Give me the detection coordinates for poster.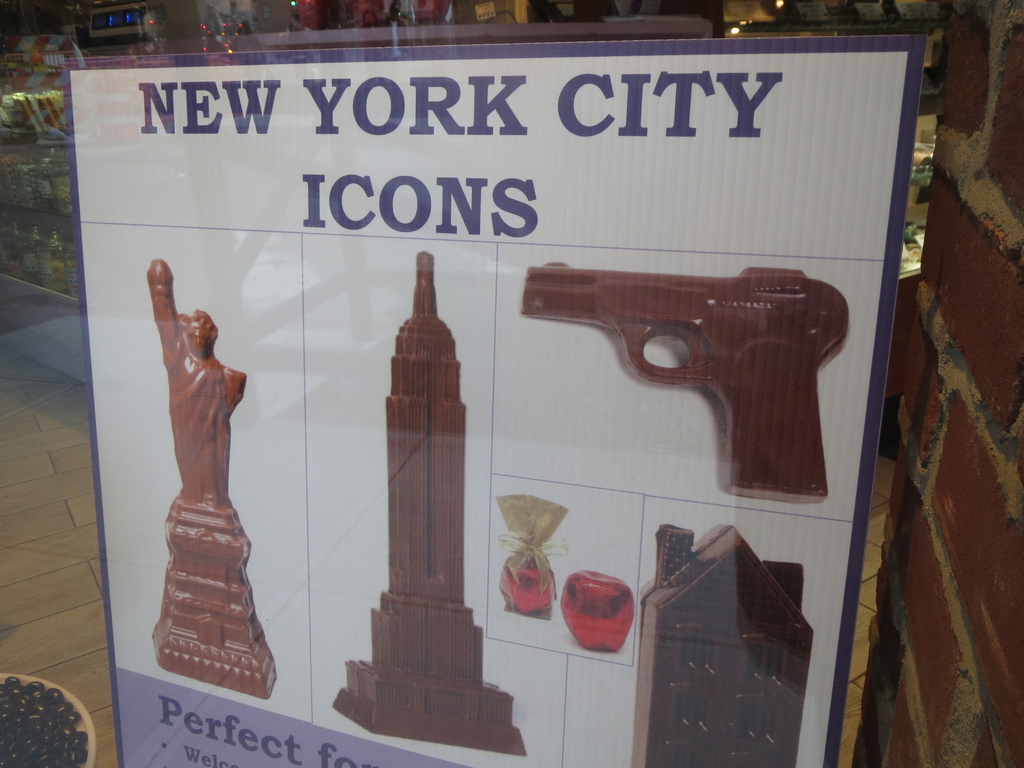
bbox=[56, 29, 924, 767].
